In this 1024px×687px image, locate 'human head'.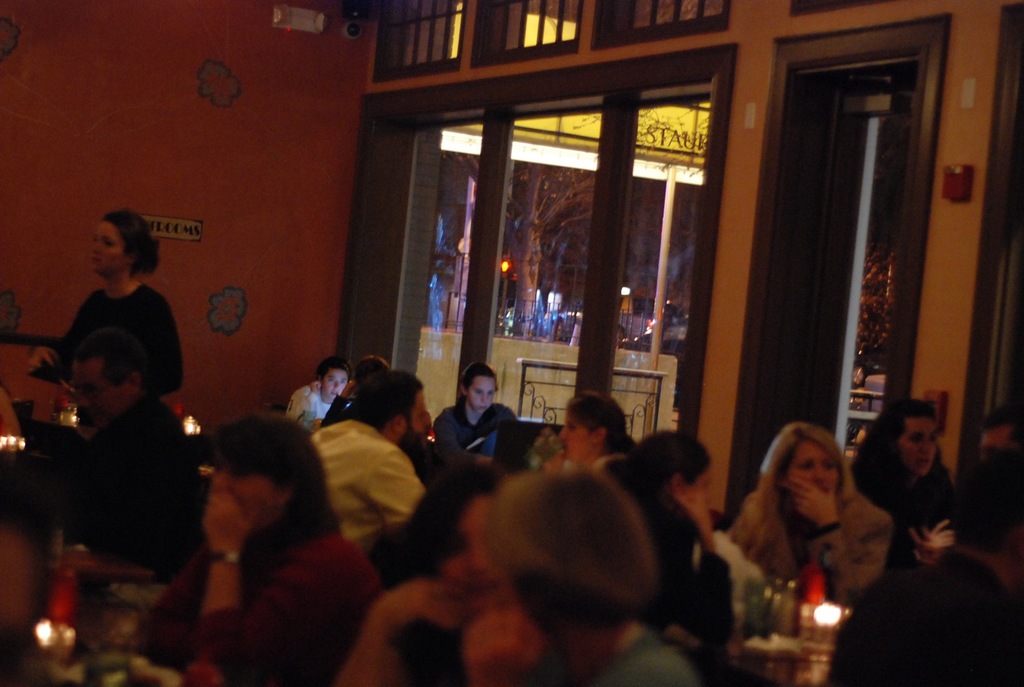
Bounding box: (x1=463, y1=364, x2=499, y2=411).
